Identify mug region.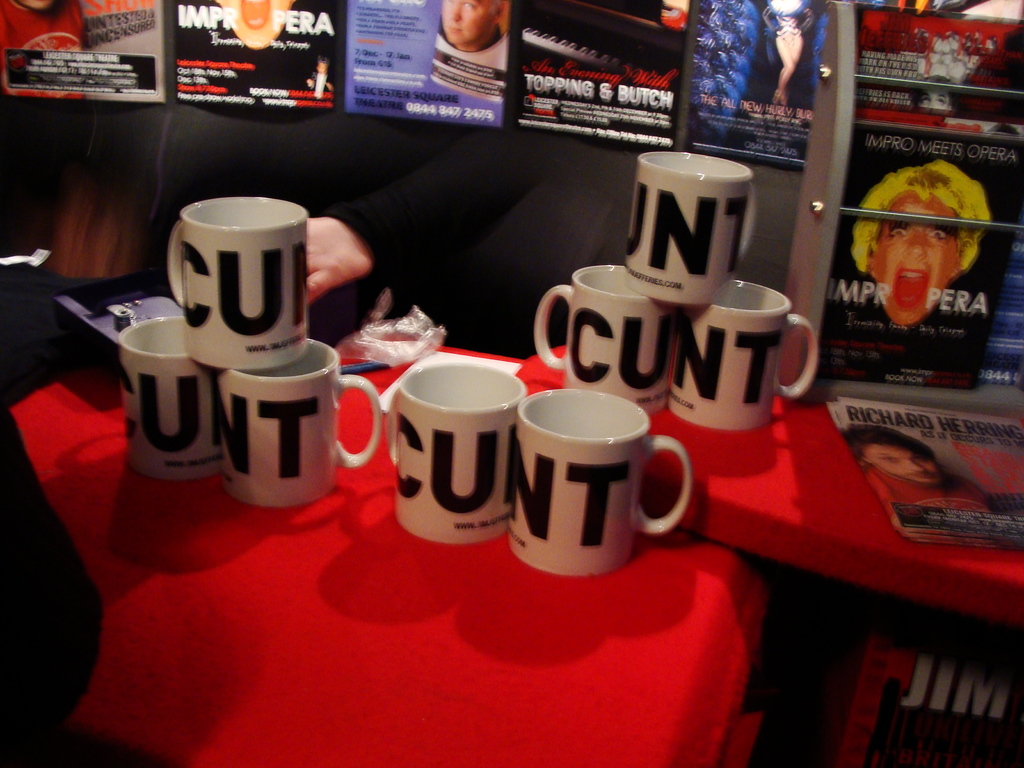
Region: <box>629,155,752,304</box>.
